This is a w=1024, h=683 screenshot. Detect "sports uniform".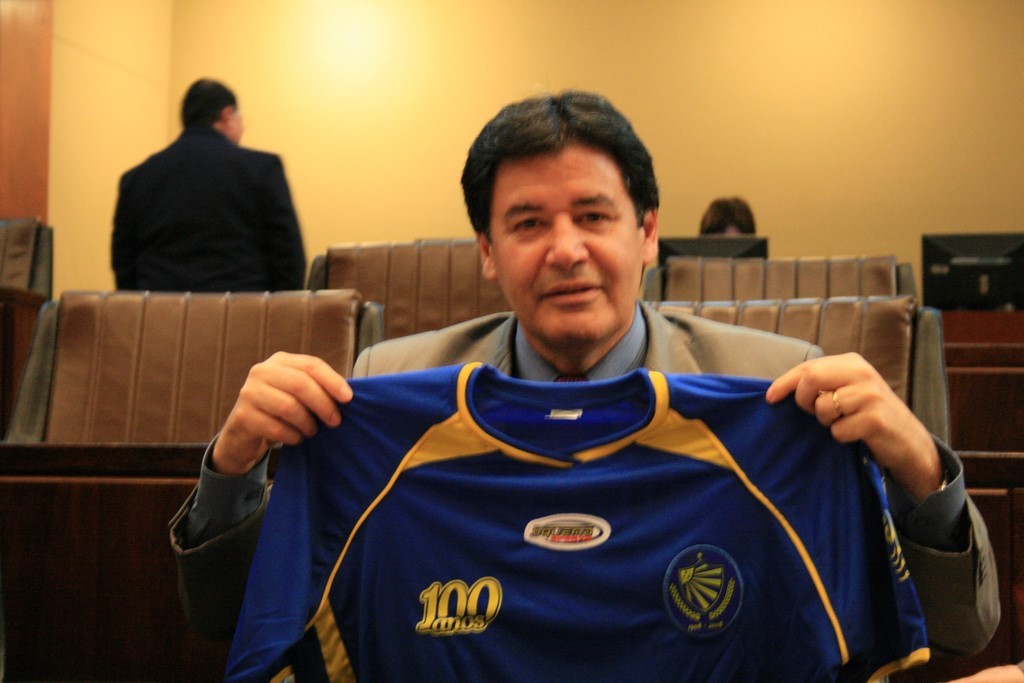
box(223, 353, 920, 682).
